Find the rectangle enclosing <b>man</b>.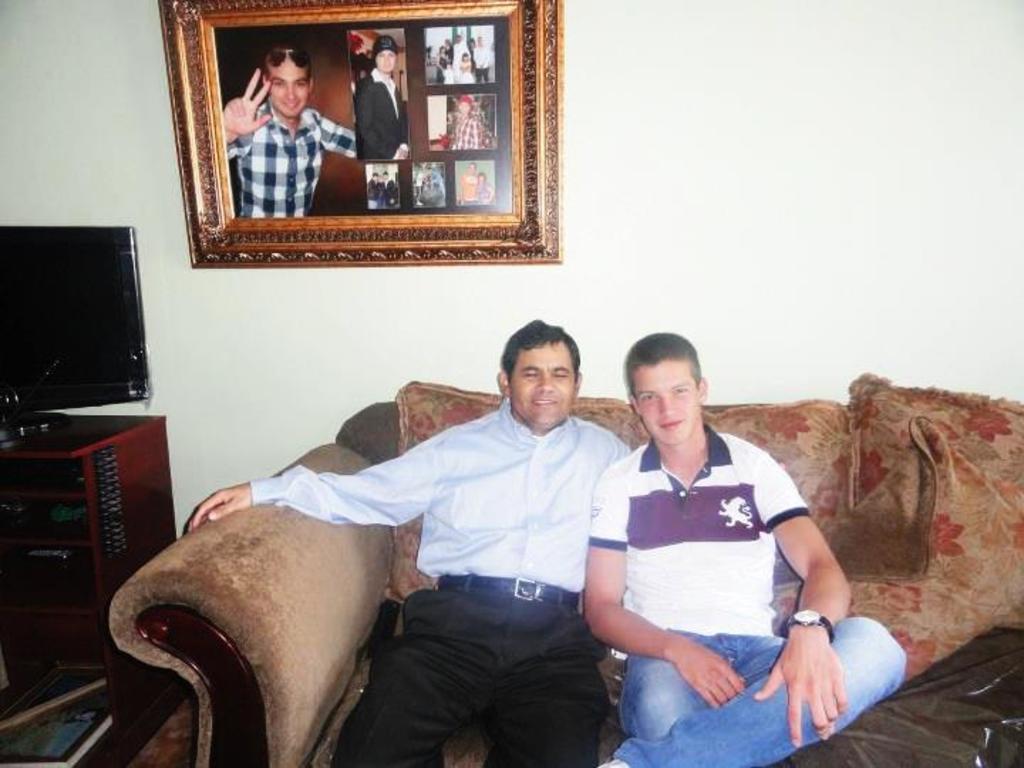
bbox(223, 48, 353, 218).
